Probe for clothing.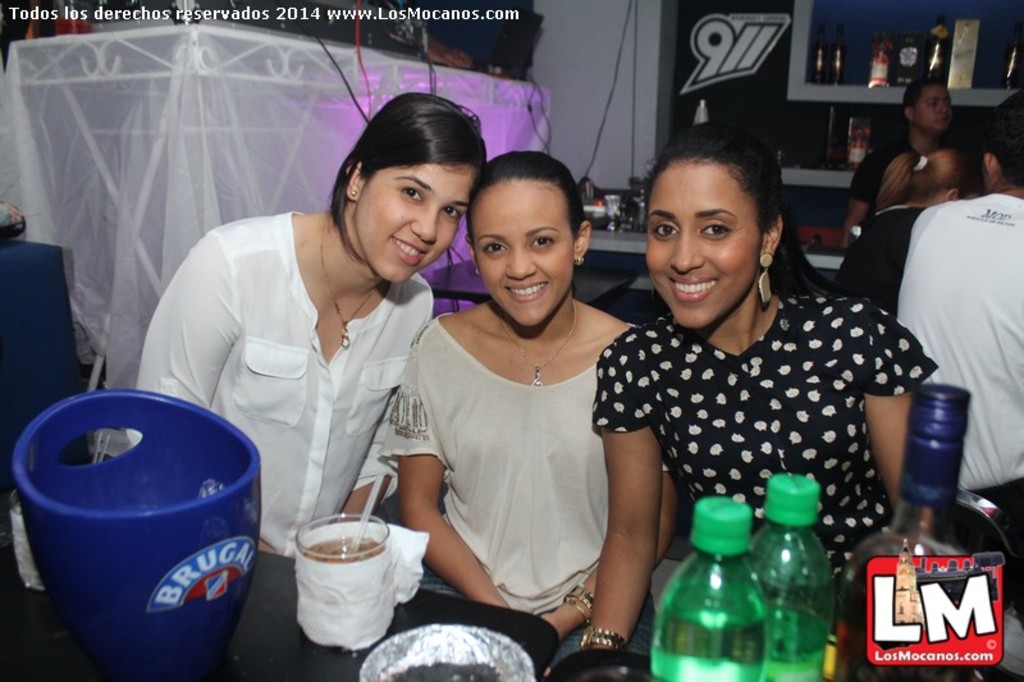
Probe result: pyautogui.locateOnScreen(891, 191, 1023, 608).
